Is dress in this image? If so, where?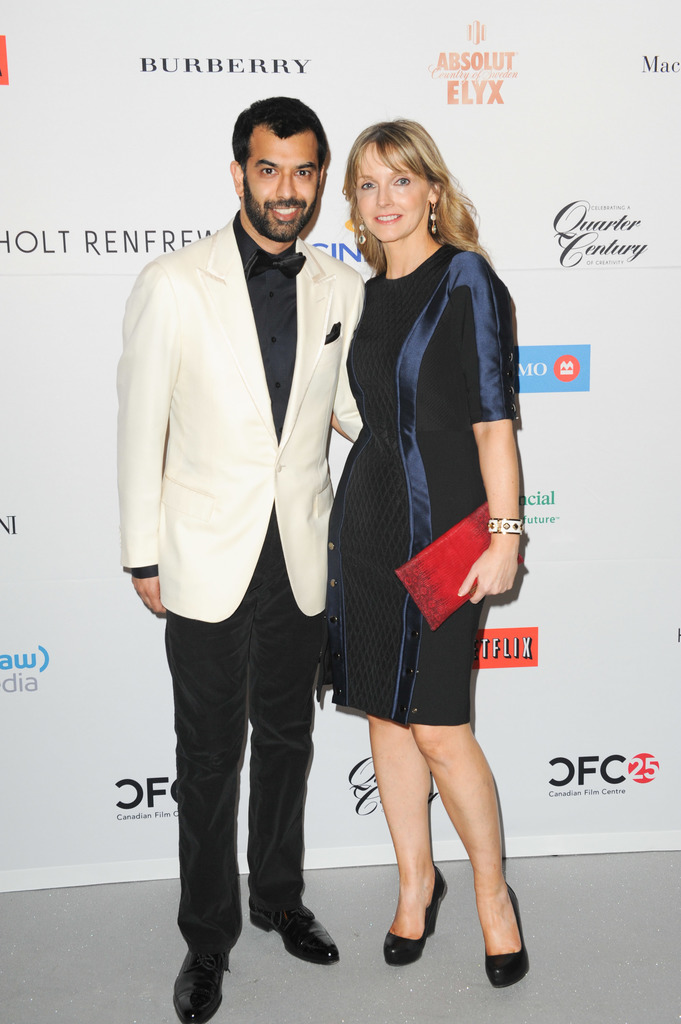
Yes, at 310/202/520/712.
